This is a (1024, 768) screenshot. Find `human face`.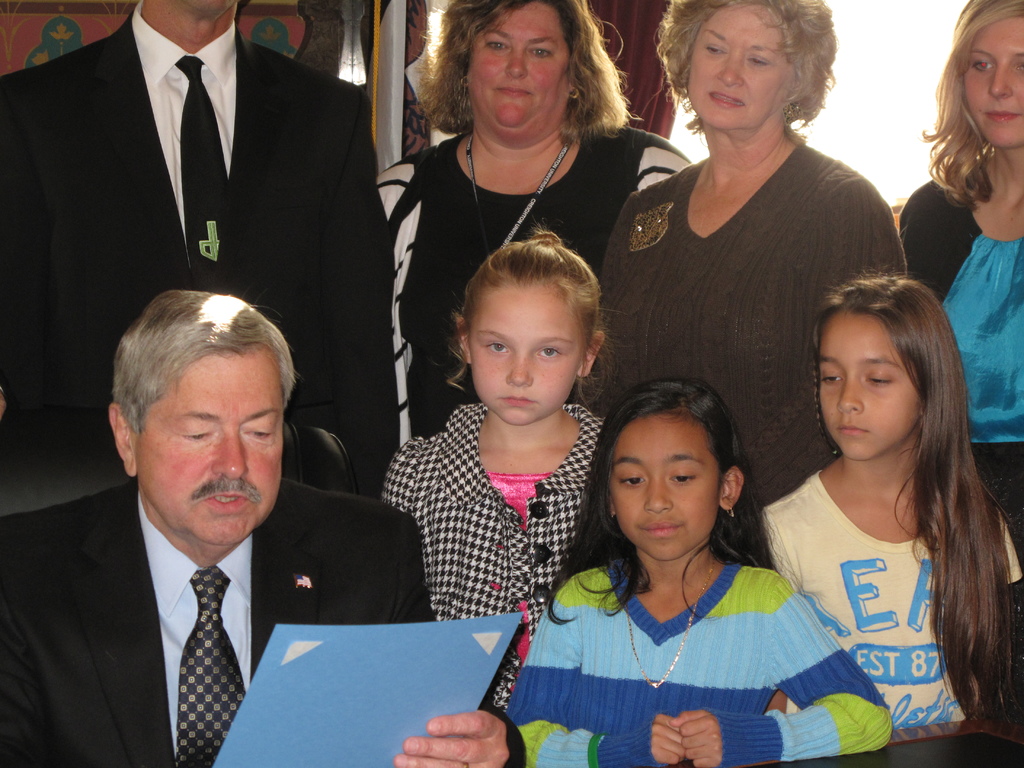
Bounding box: crop(467, 287, 588, 431).
